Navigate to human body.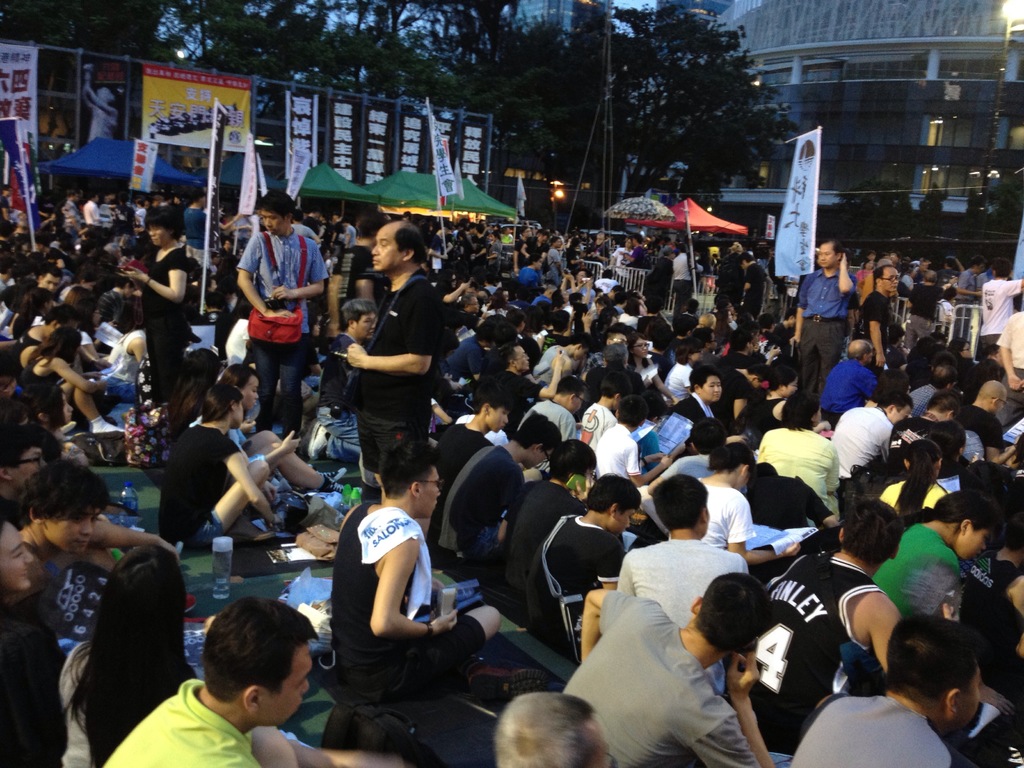
Navigation target: crop(123, 246, 196, 402).
